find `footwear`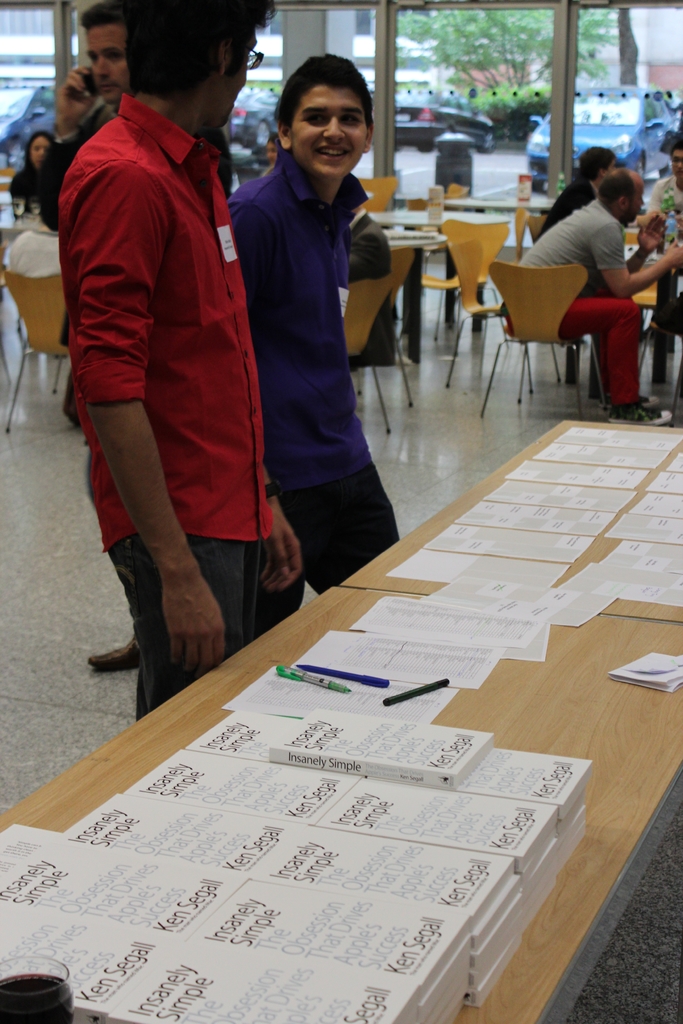
[628, 393, 659, 414]
